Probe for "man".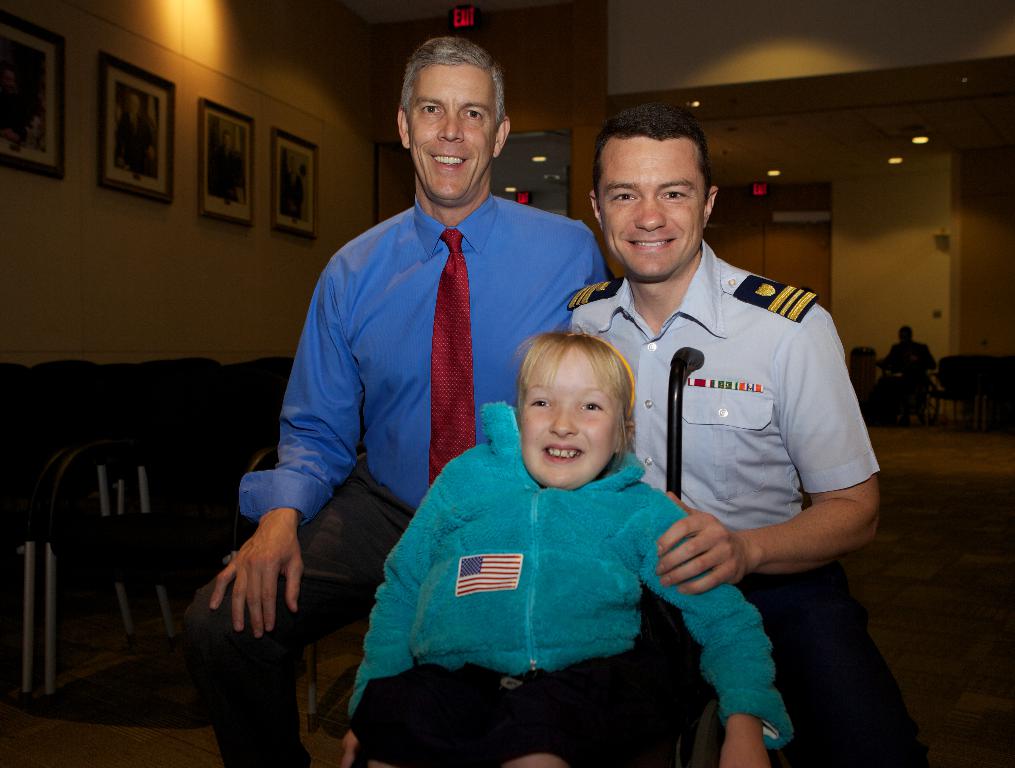
Probe result: l=569, t=103, r=931, b=767.
